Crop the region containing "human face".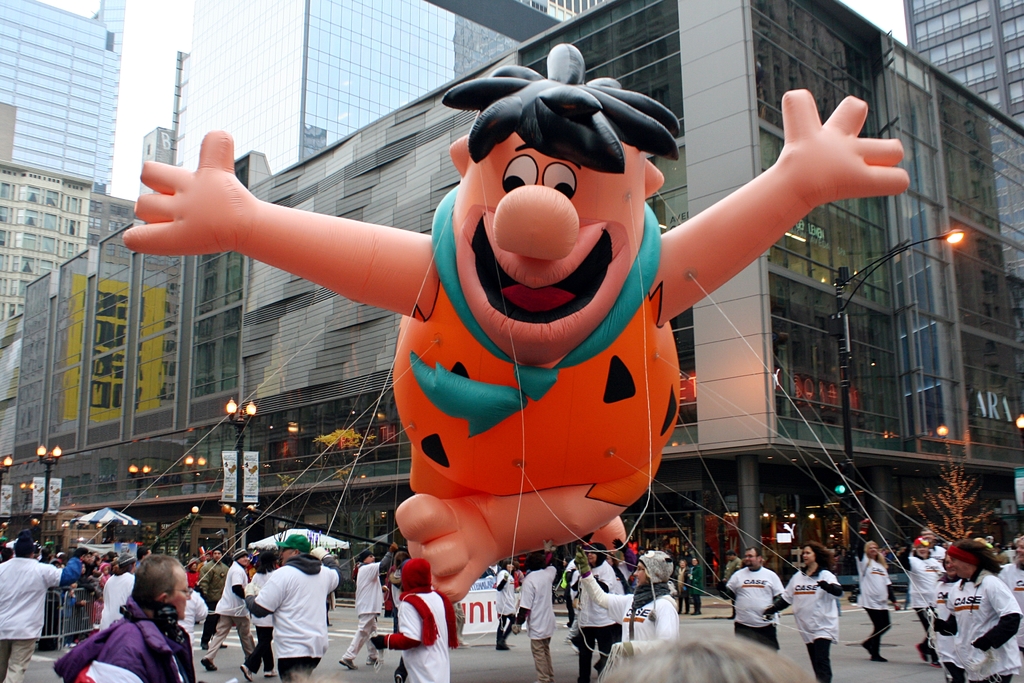
Crop region: 915, 545, 931, 559.
